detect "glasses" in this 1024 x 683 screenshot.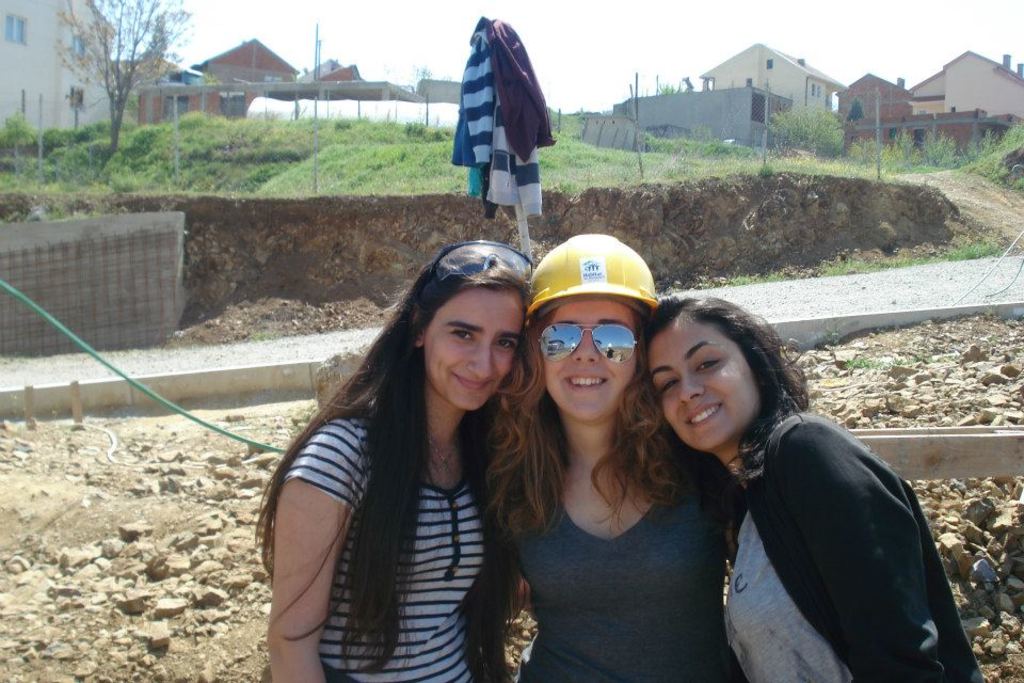
Detection: BBox(530, 317, 643, 365).
